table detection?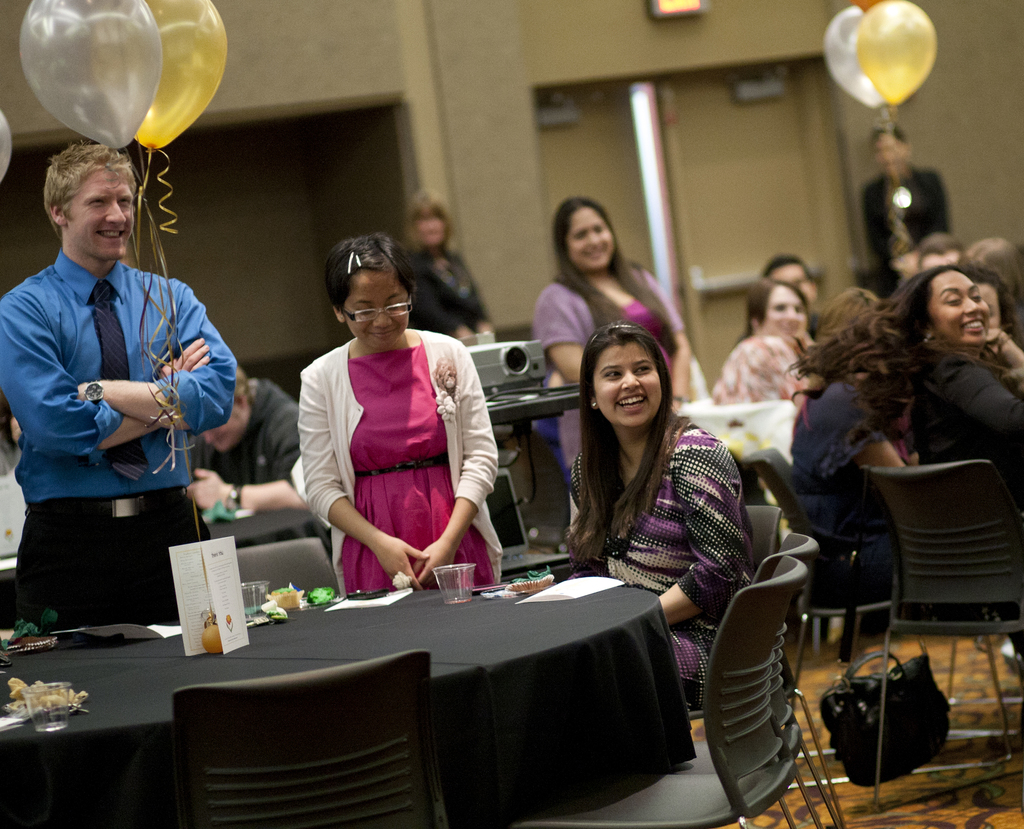
bbox=[56, 568, 758, 828]
